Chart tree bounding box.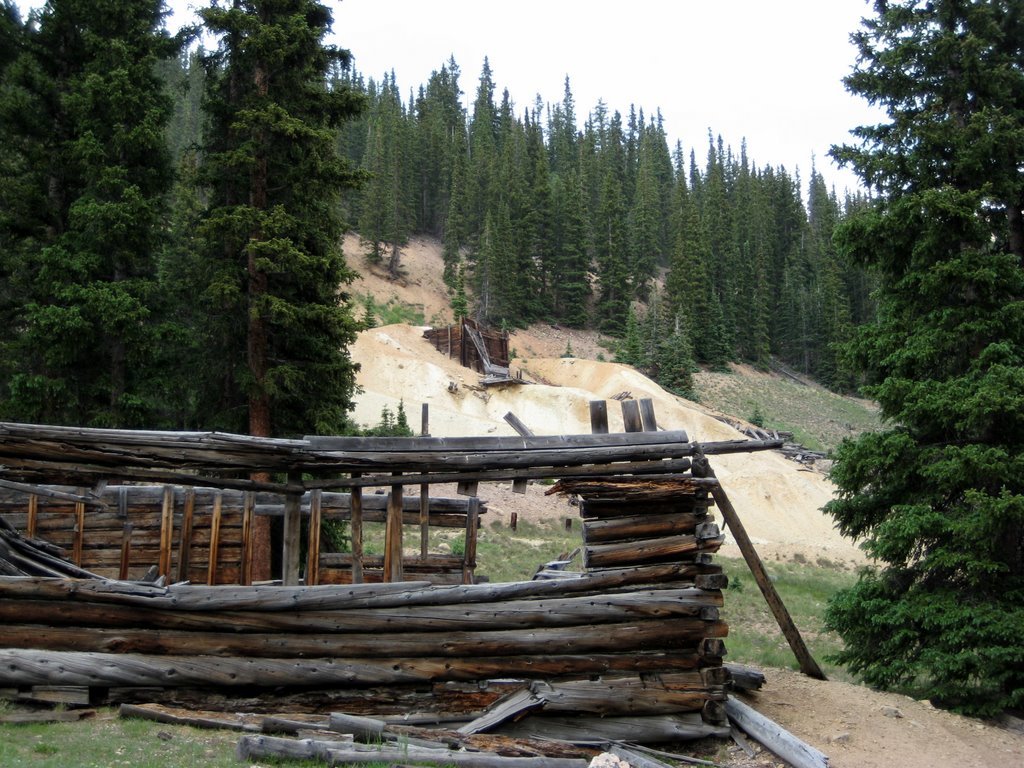
Charted: 0,0,207,432.
